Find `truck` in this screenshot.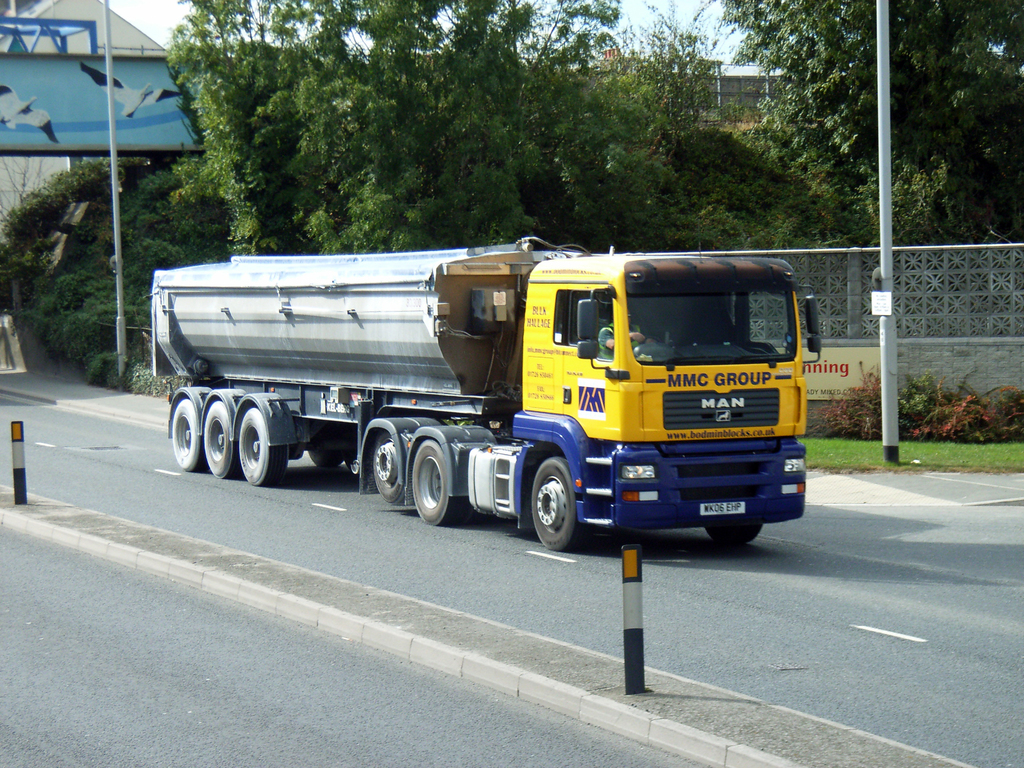
The bounding box for `truck` is pyautogui.locateOnScreen(138, 234, 819, 553).
